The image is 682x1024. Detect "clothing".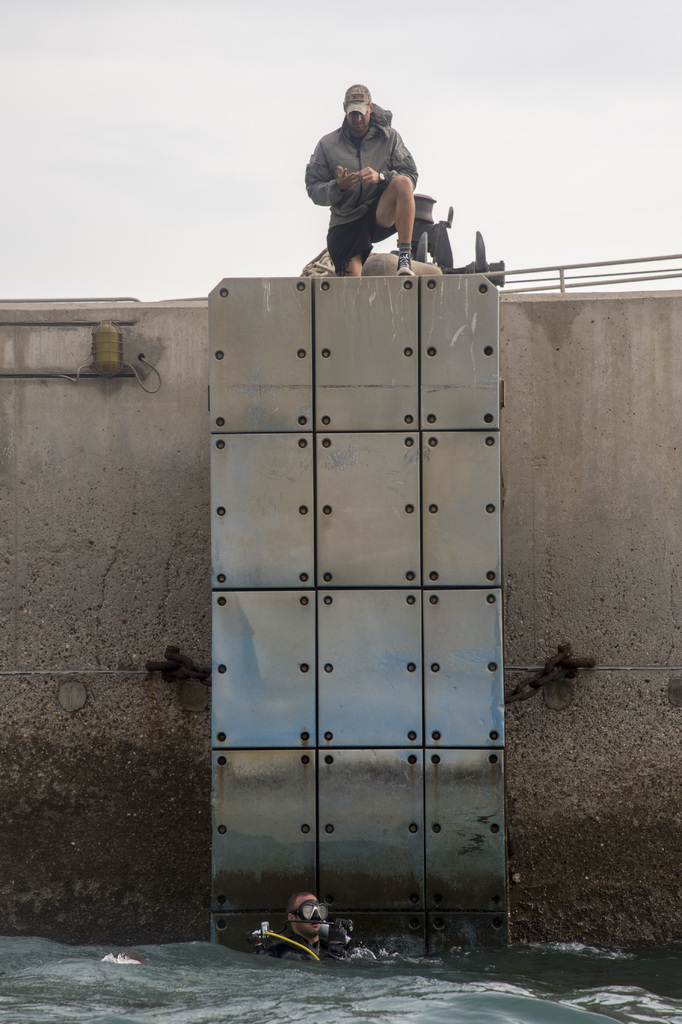
Detection: bbox(301, 82, 435, 259).
